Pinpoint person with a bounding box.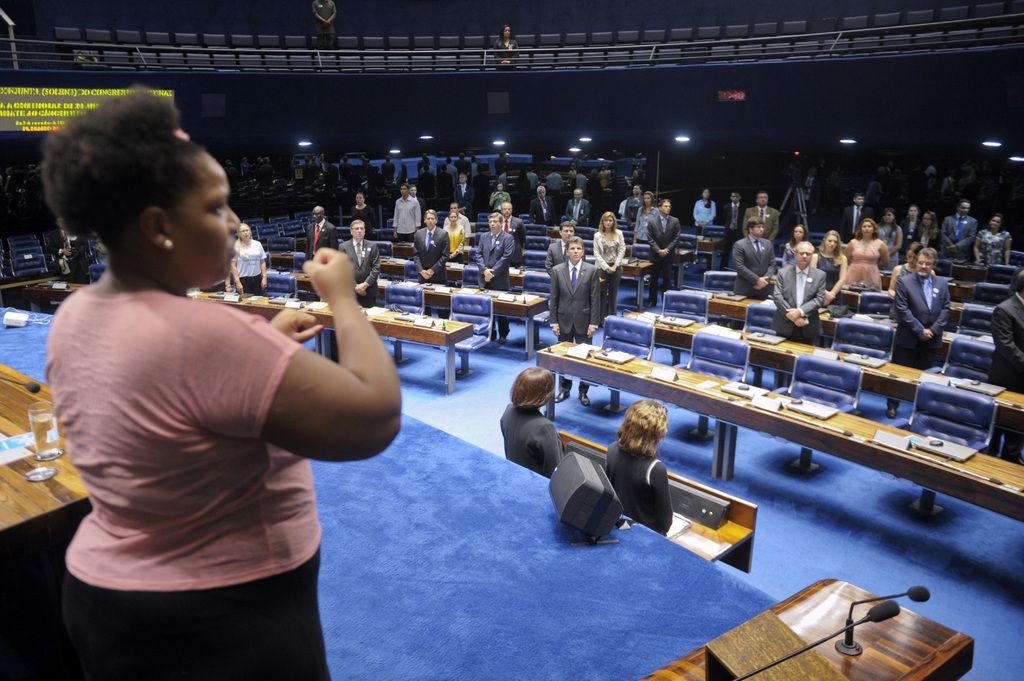
[x1=394, y1=183, x2=417, y2=242].
